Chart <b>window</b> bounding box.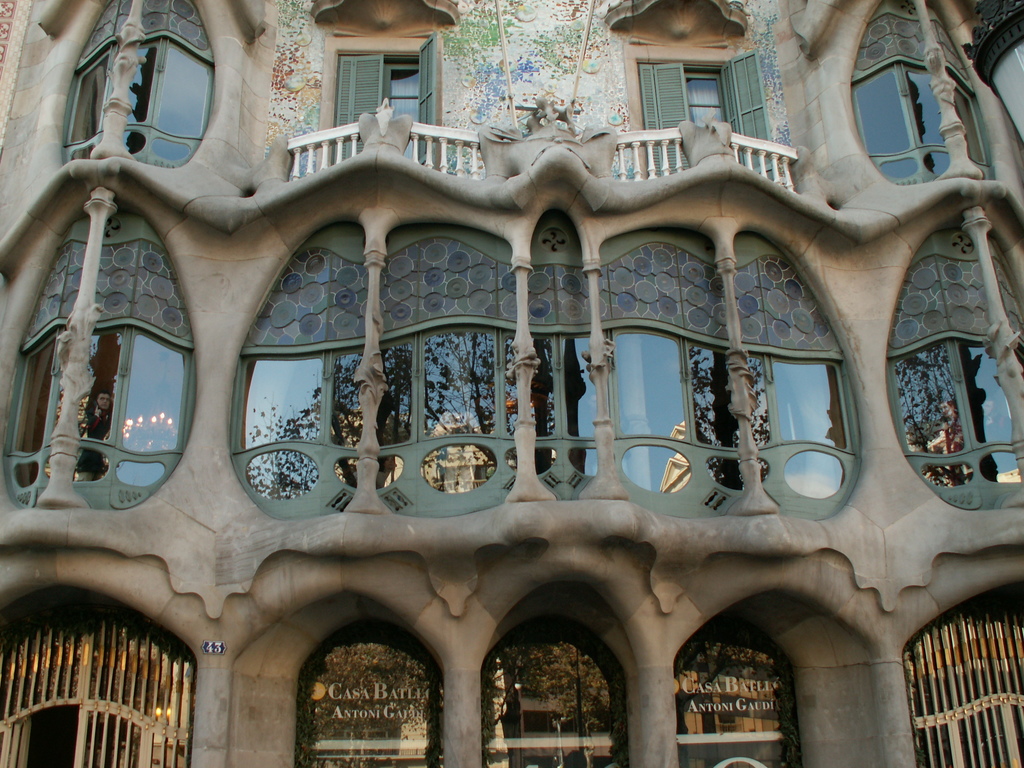
Charted: box=[228, 214, 523, 517].
